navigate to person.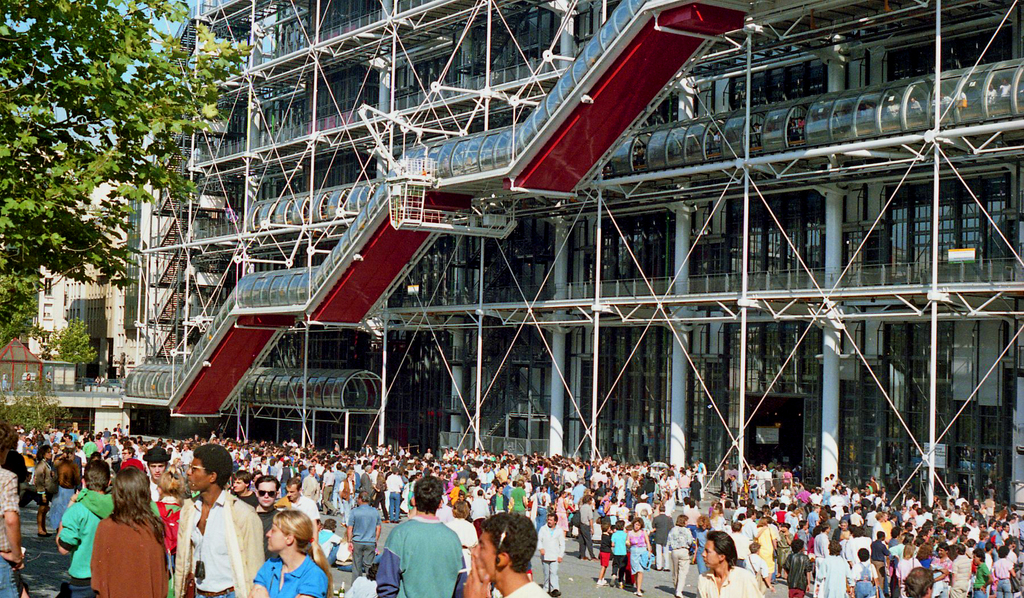
Navigation target: bbox=(175, 440, 268, 597).
